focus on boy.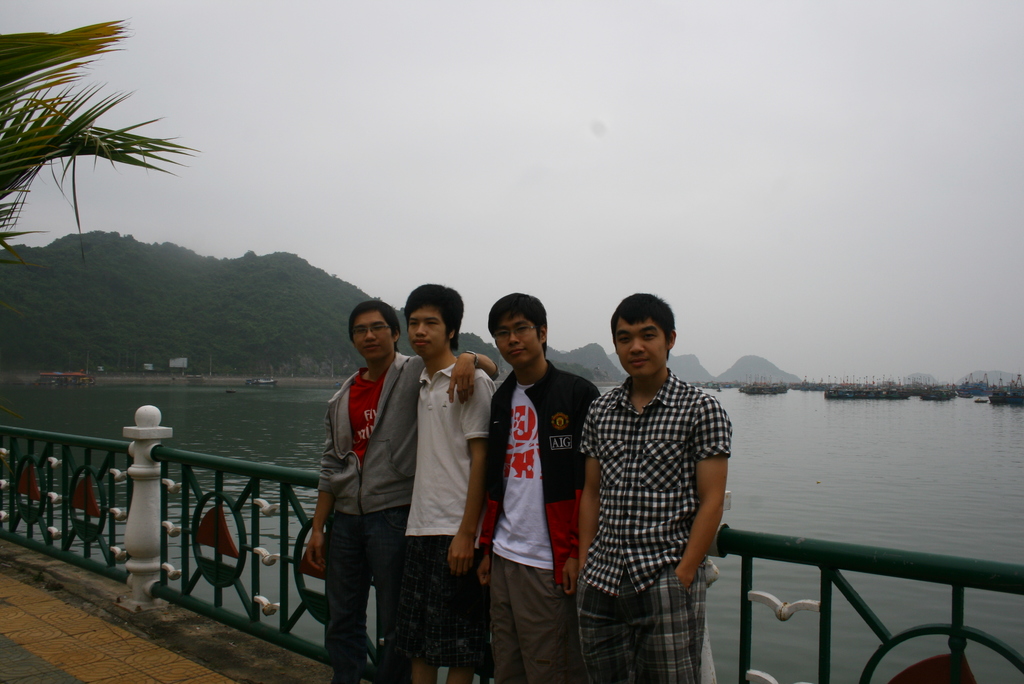
Focused at rect(554, 289, 749, 673).
